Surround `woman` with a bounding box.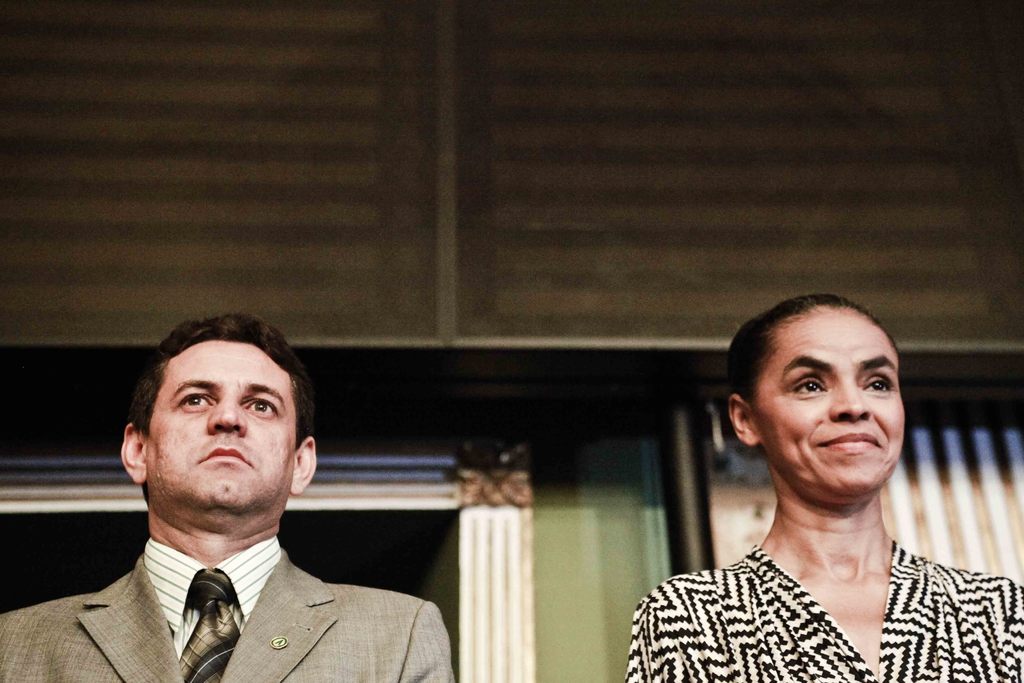
<region>609, 272, 1010, 682</region>.
